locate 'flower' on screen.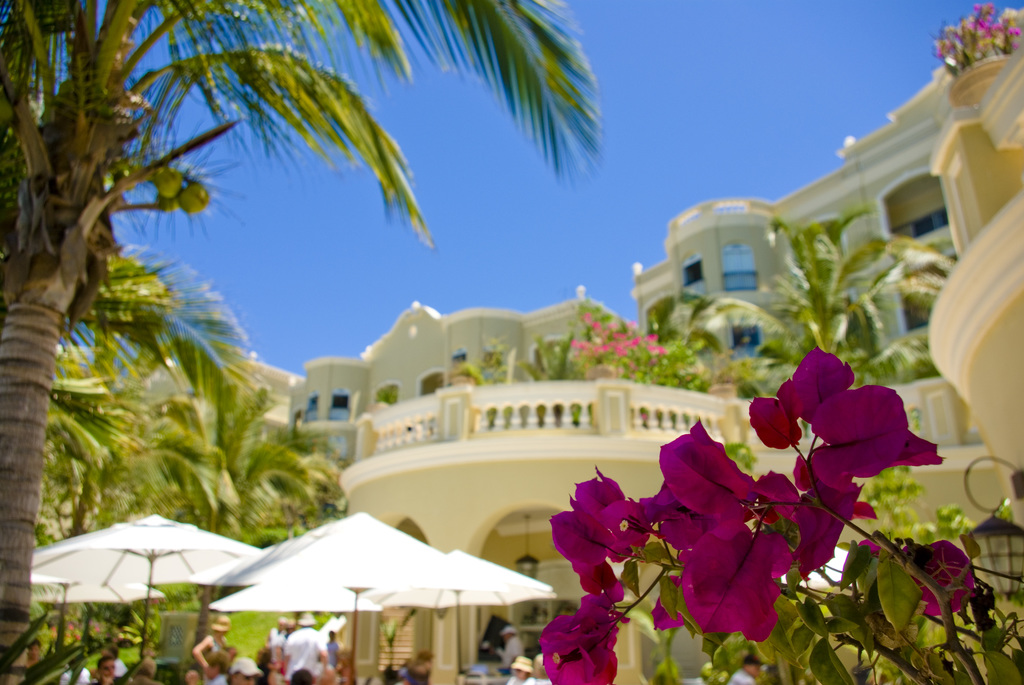
On screen at box=[791, 352, 852, 402].
